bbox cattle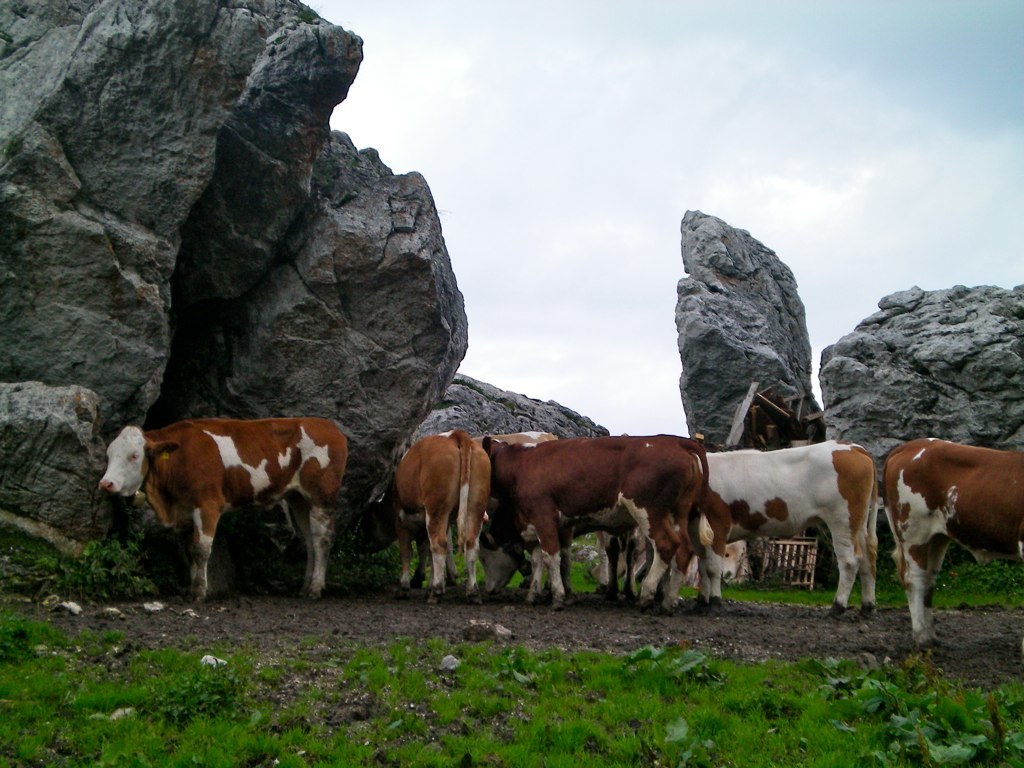
crop(699, 448, 889, 608)
